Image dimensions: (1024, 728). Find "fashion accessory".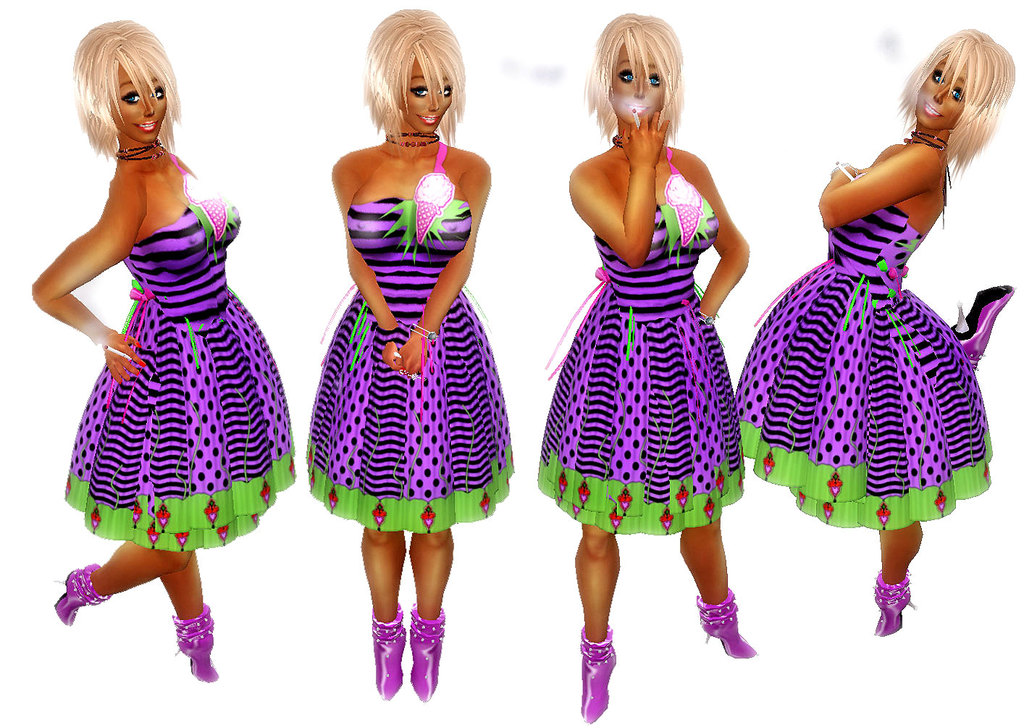
rect(693, 589, 756, 659).
